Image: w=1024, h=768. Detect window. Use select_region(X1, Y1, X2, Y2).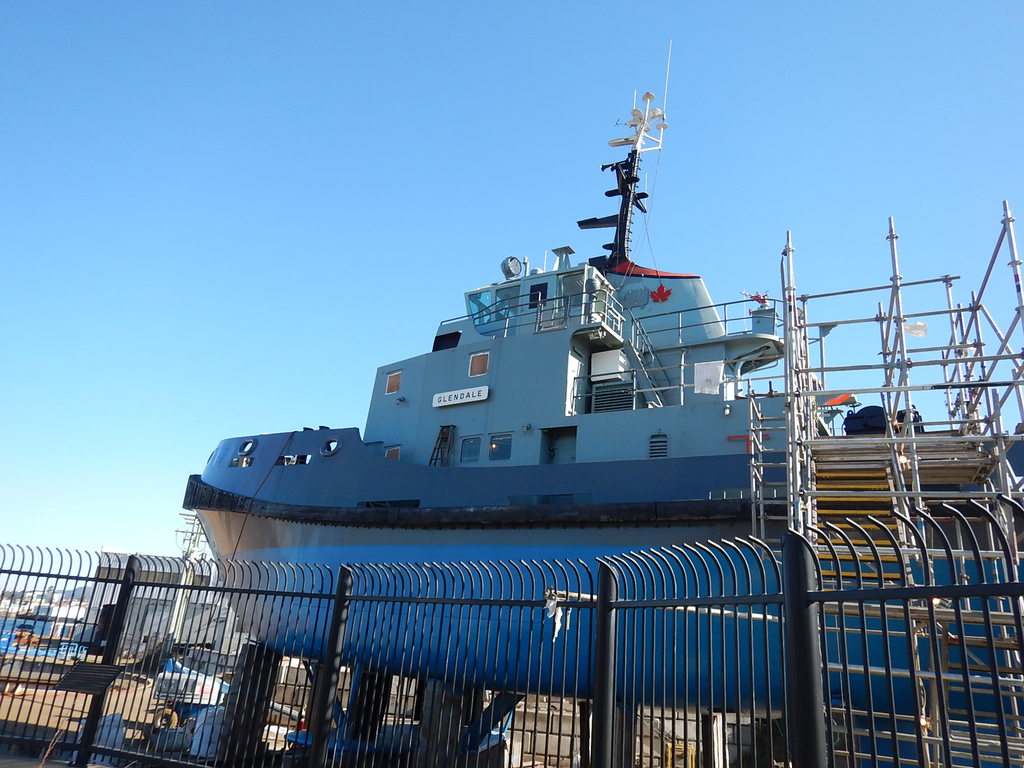
select_region(488, 435, 511, 460).
